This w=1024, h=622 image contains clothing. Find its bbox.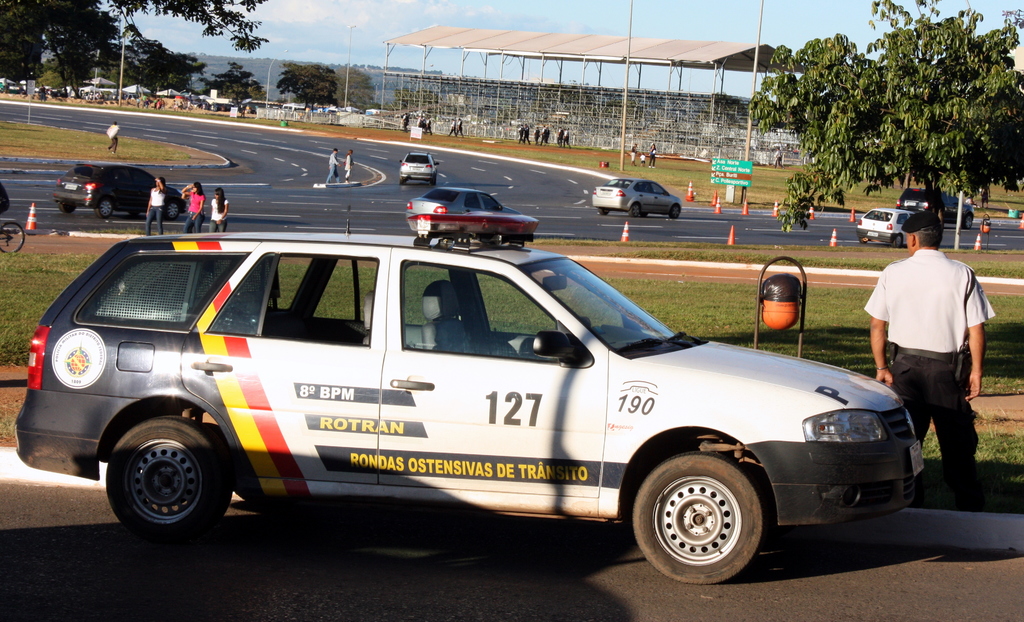
<bbox>648, 147, 657, 167</bbox>.
